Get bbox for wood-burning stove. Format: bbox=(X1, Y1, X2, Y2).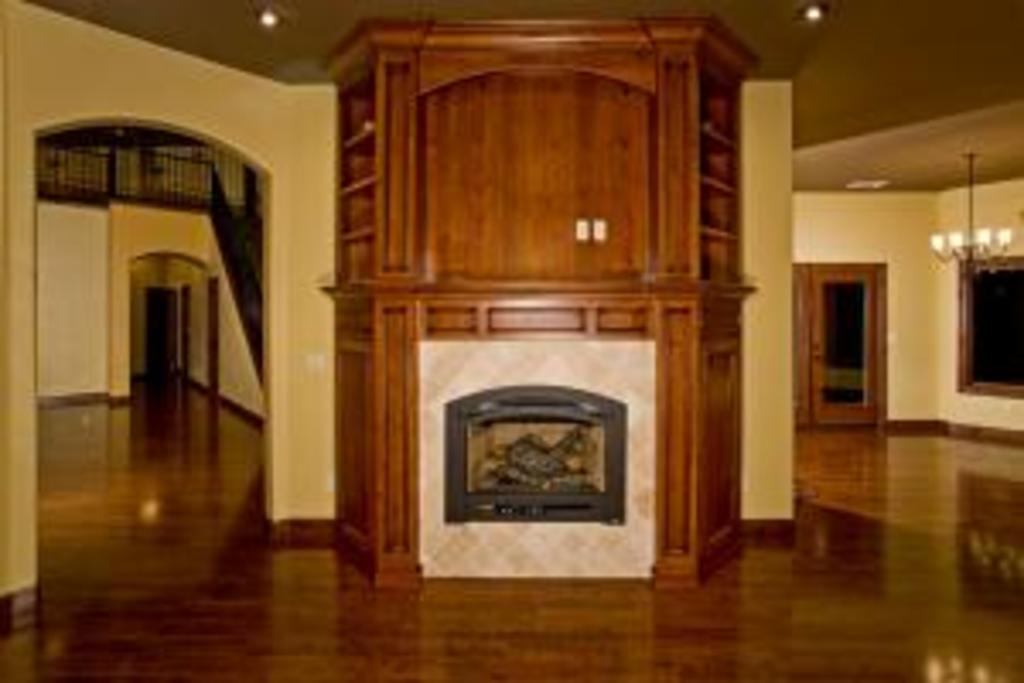
bbox=(433, 379, 631, 522).
